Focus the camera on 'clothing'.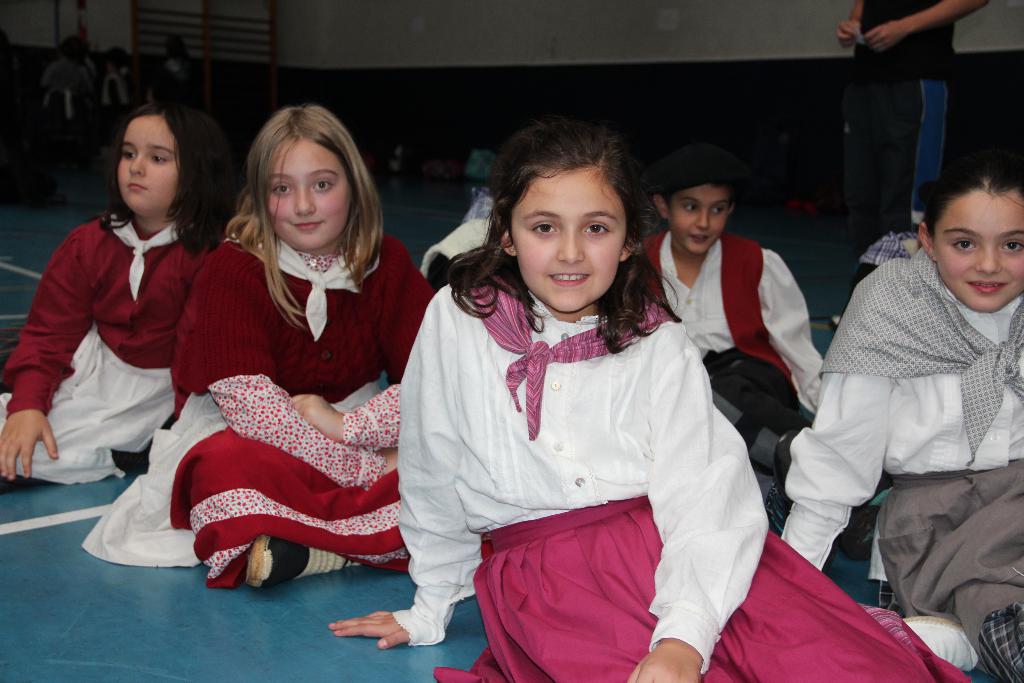
Focus region: left=84, top=215, right=438, bottom=584.
